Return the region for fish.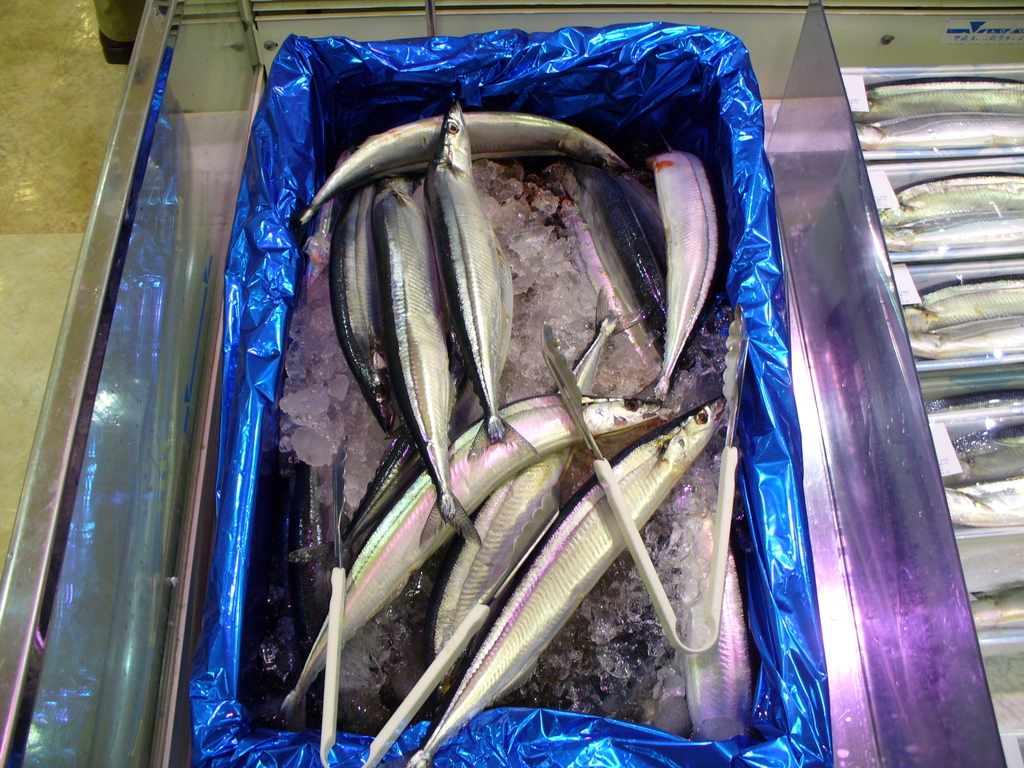
x1=374, y1=177, x2=483, y2=544.
